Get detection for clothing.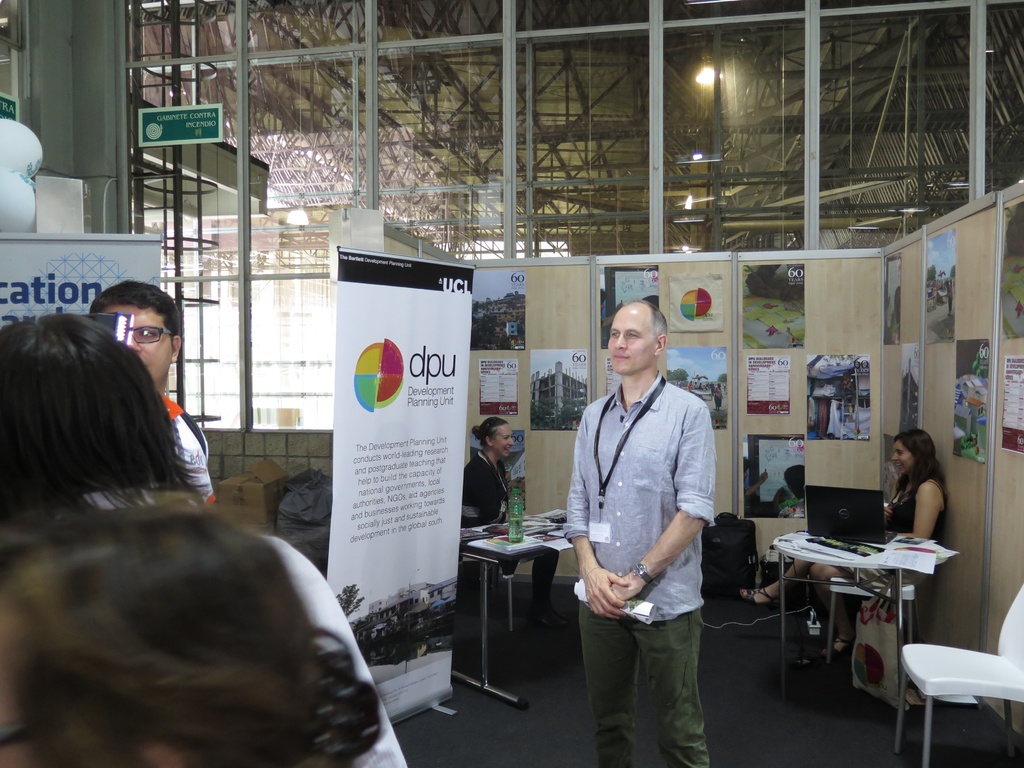
Detection: [left=563, top=378, right=713, bottom=767].
